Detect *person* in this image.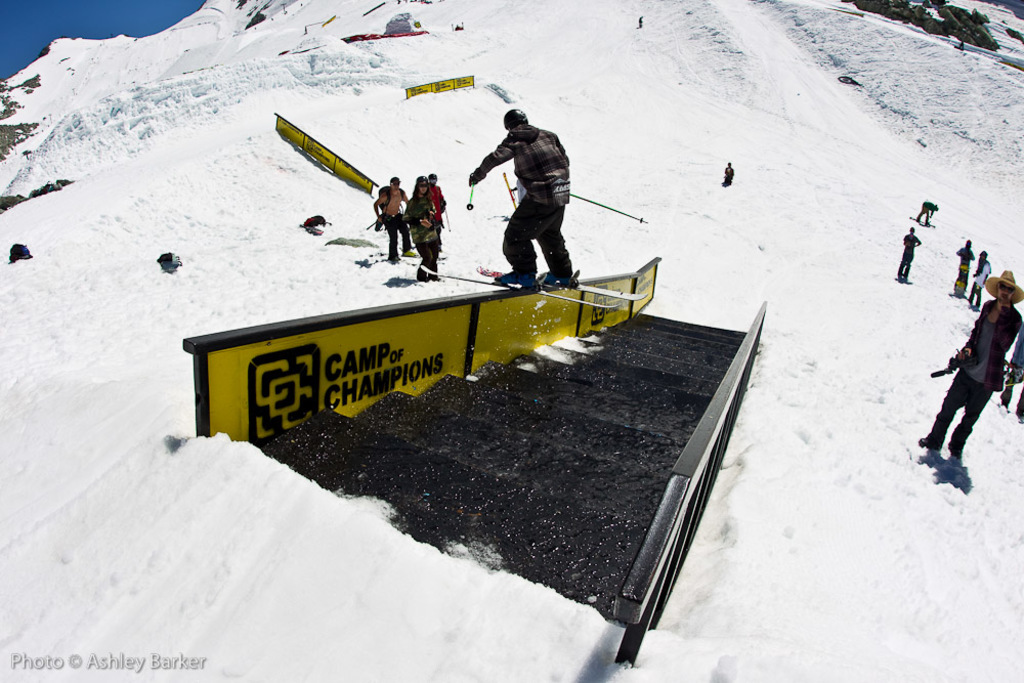
Detection: pyautogui.locateOnScreen(966, 253, 990, 313).
